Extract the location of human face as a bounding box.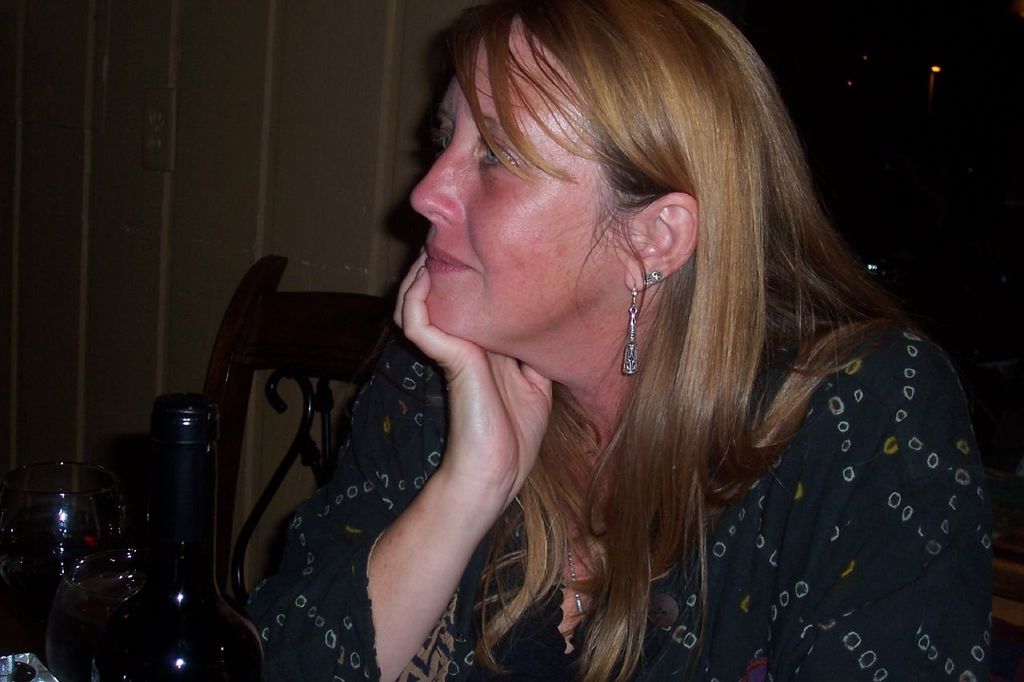
[x1=403, y1=23, x2=633, y2=338].
